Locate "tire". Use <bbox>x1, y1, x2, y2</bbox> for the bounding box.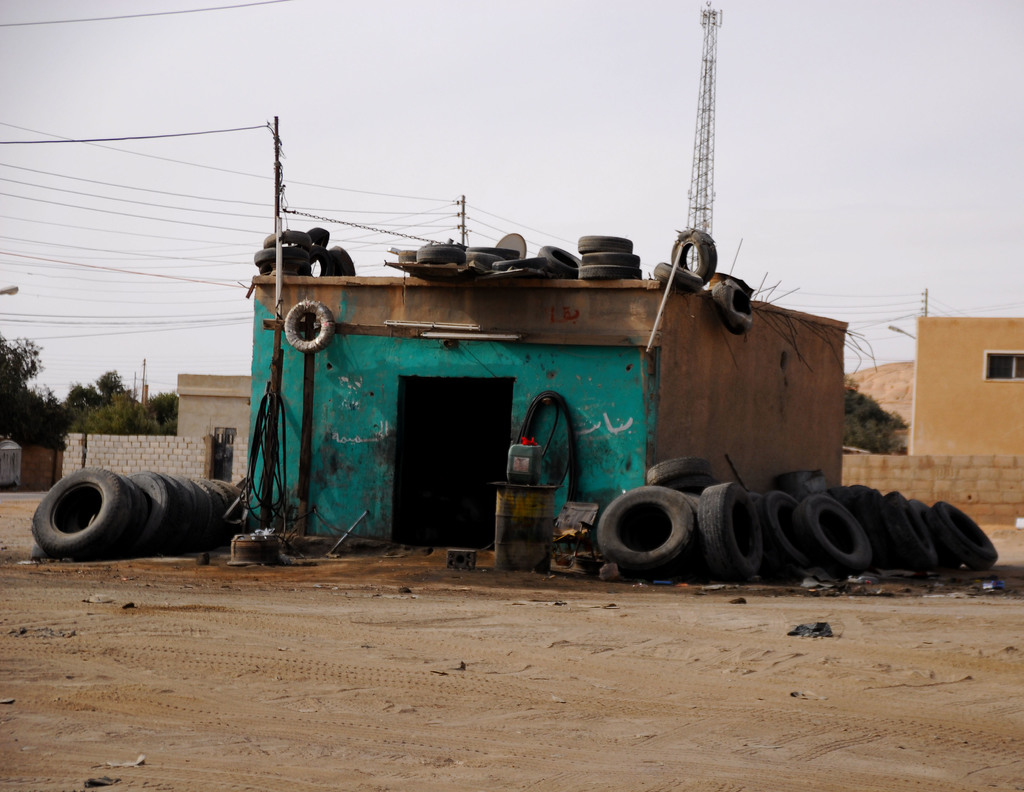
<bbox>468, 255, 506, 264</bbox>.
